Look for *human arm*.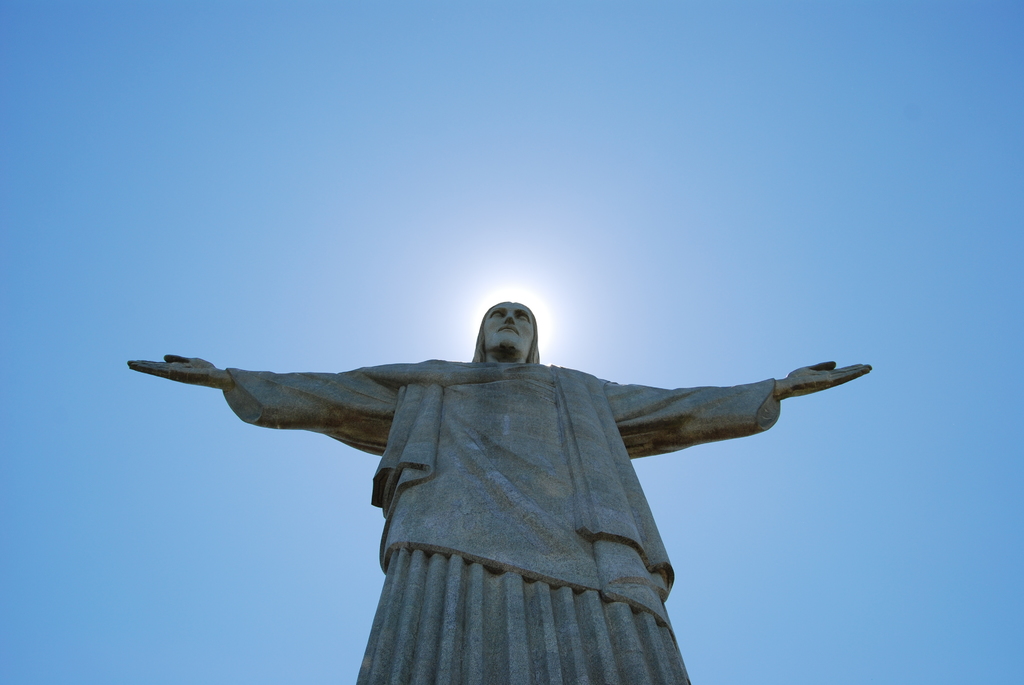
Found: l=141, t=365, r=395, b=476.
